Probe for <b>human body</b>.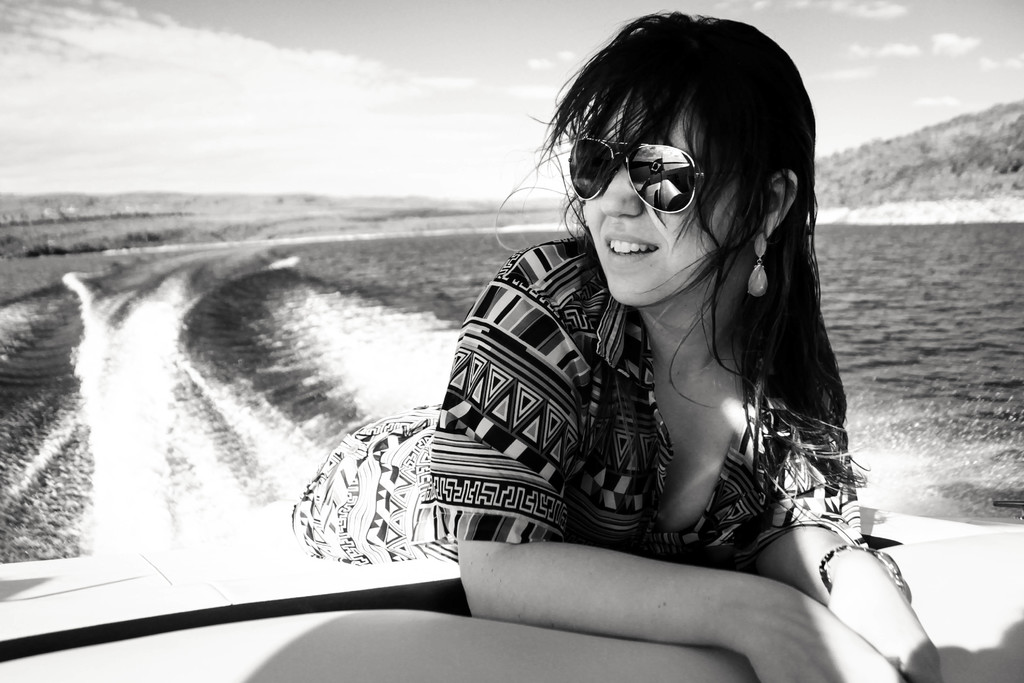
Probe result: [285, 3, 943, 682].
